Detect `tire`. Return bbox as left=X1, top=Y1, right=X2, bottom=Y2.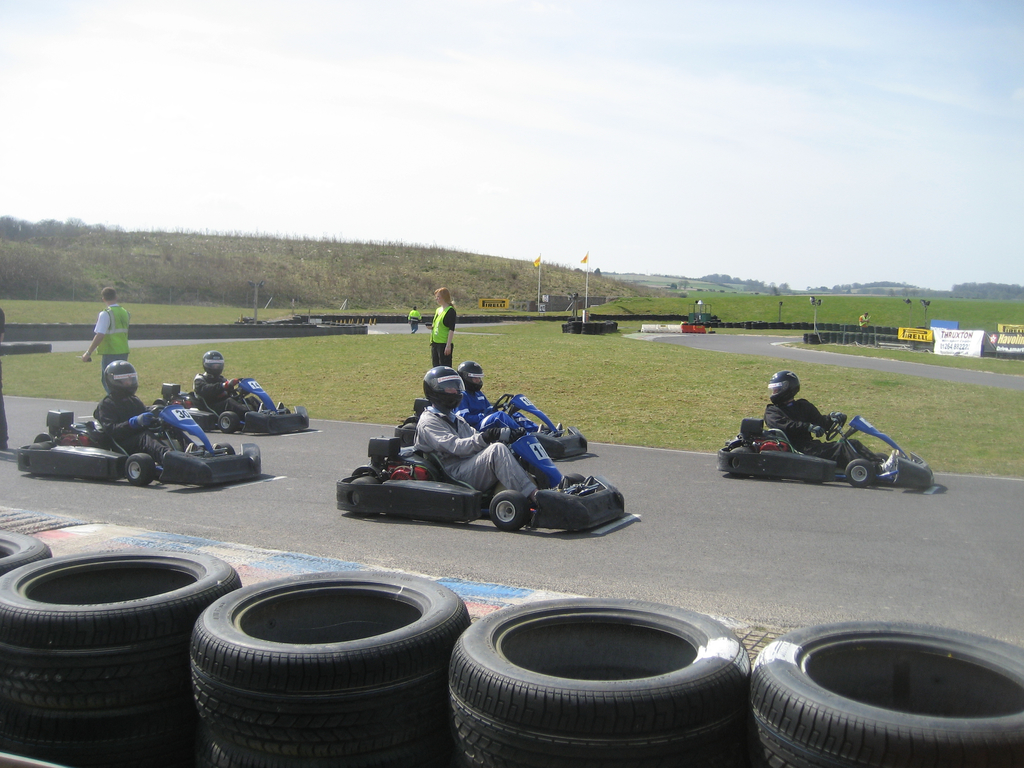
left=218, top=413, right=238, bottom=433.
